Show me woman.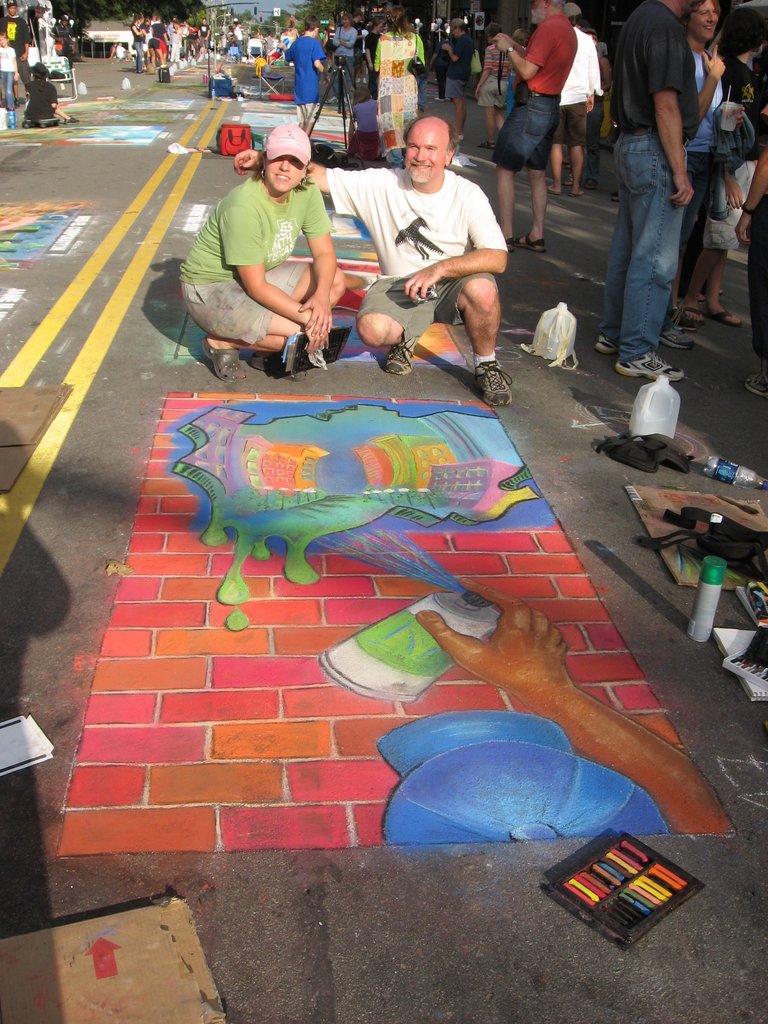
woman is here: x1=177, y1=122, x2=351, y2=383.
